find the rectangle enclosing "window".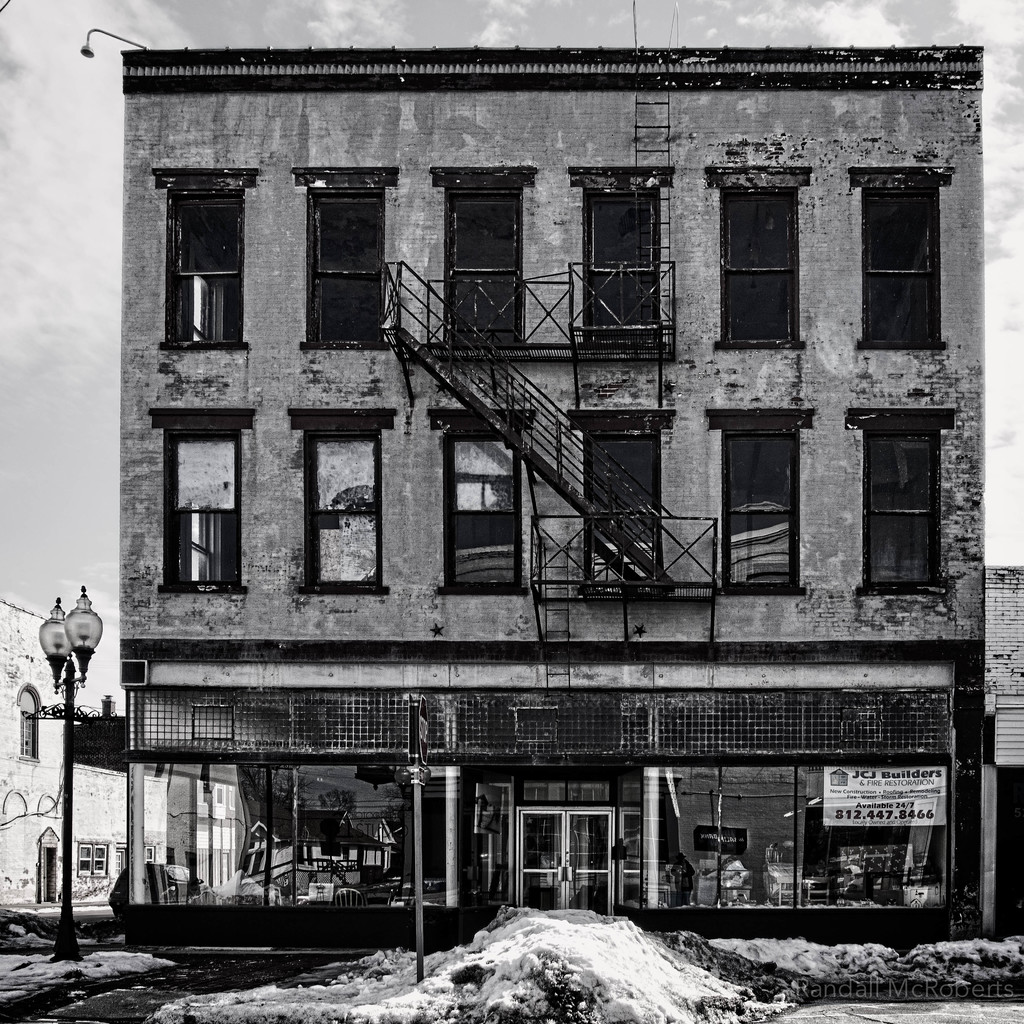
rect(178, 431, 243, 588).
